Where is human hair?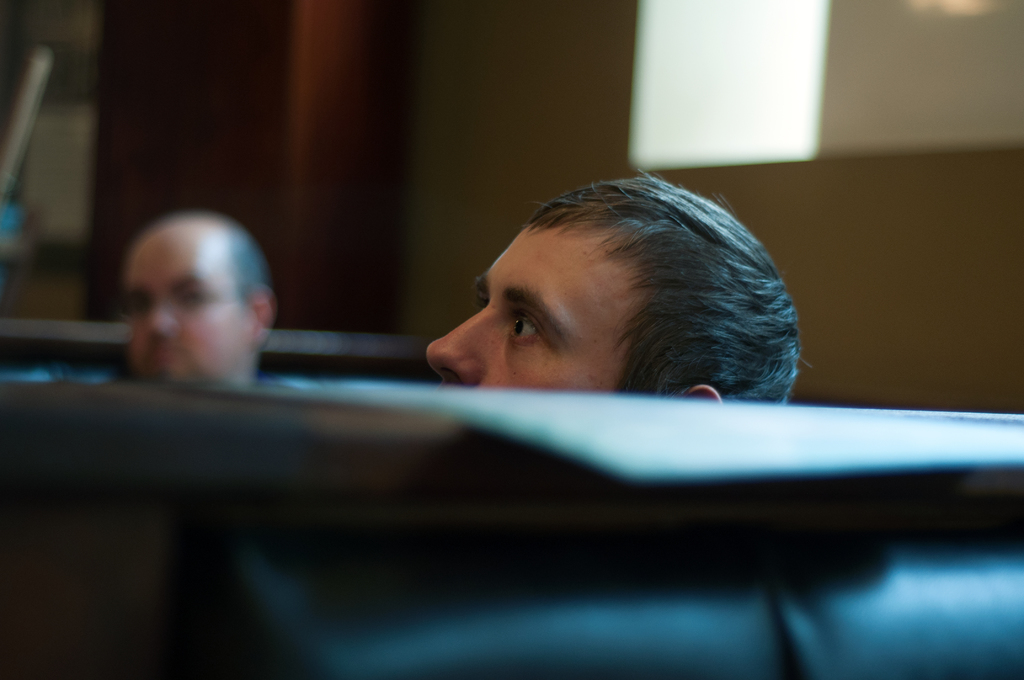
230,223,270,314.
